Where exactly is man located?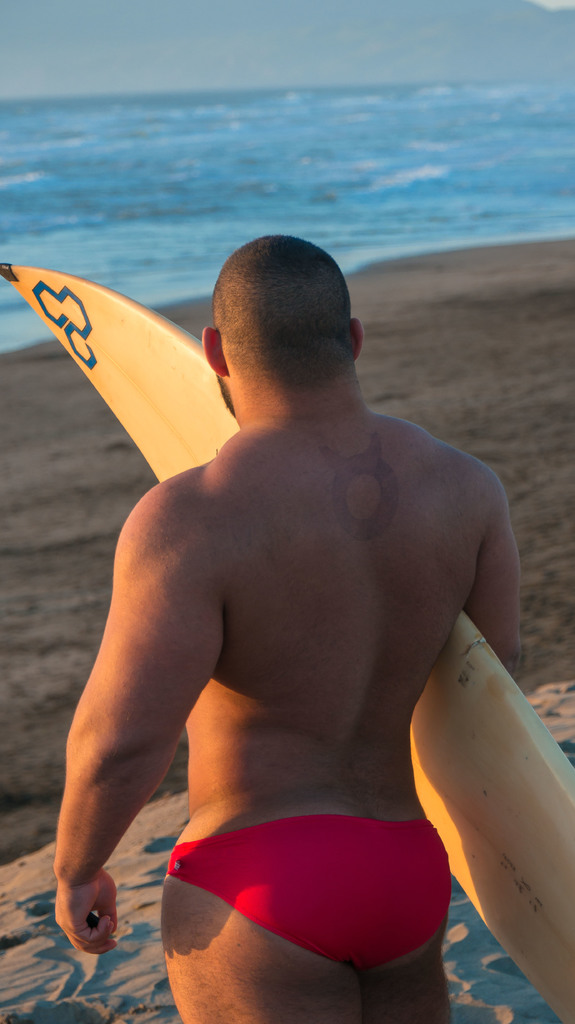
Its bounding box is detection(69, 228, 533, 1005).
